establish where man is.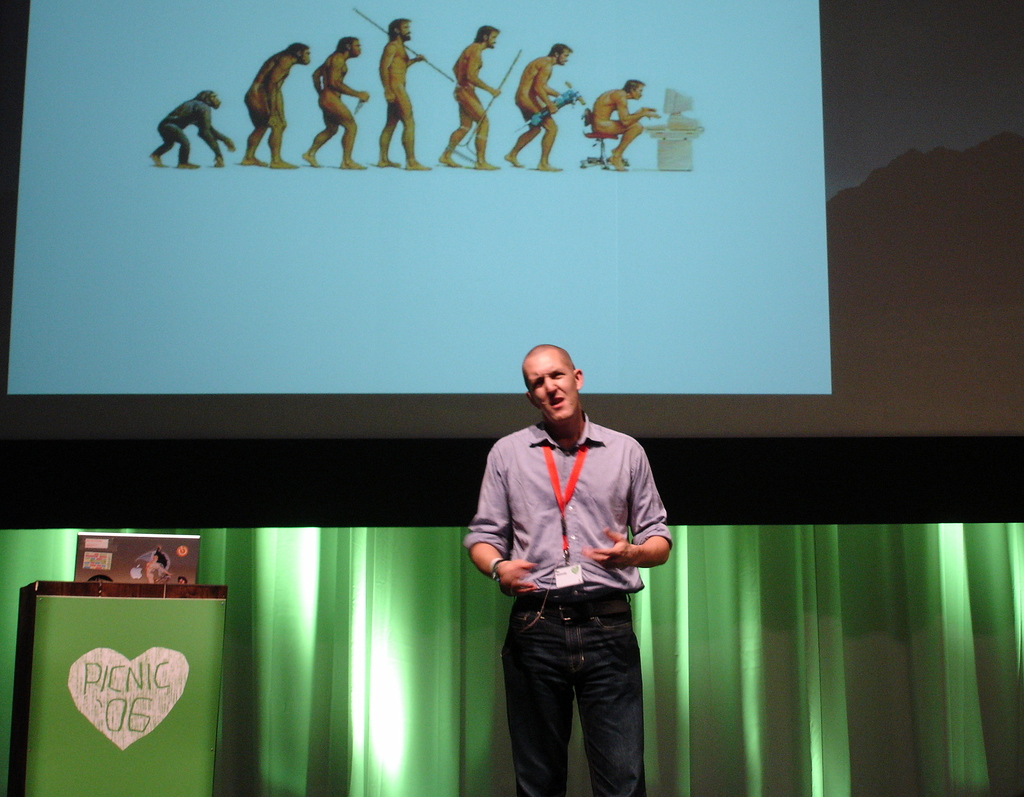
Established at pyautogui.locateOnScreen(300, 29, 374, 172).
